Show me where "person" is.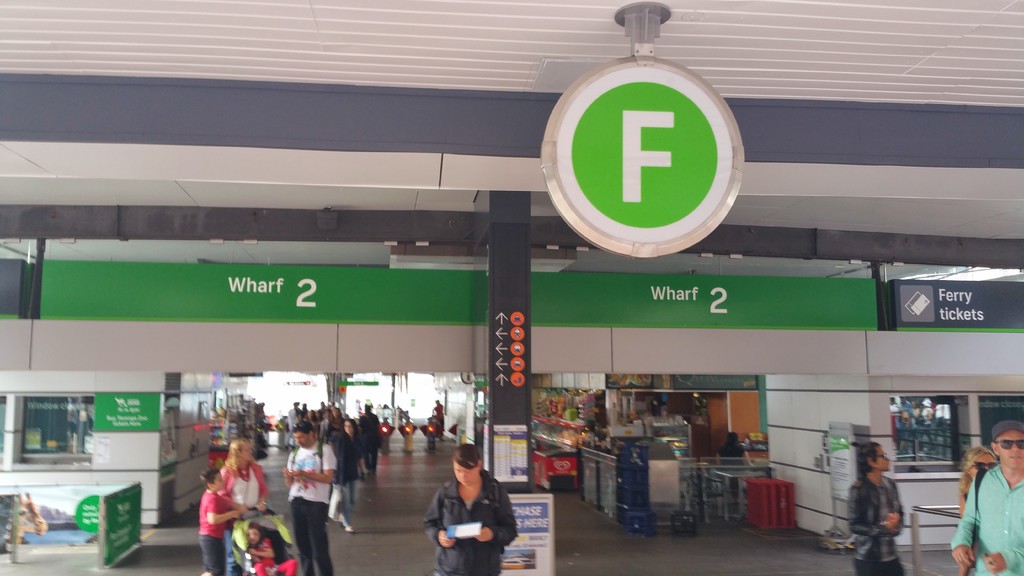
"person" is at locate(417, 434, 522, 575).
